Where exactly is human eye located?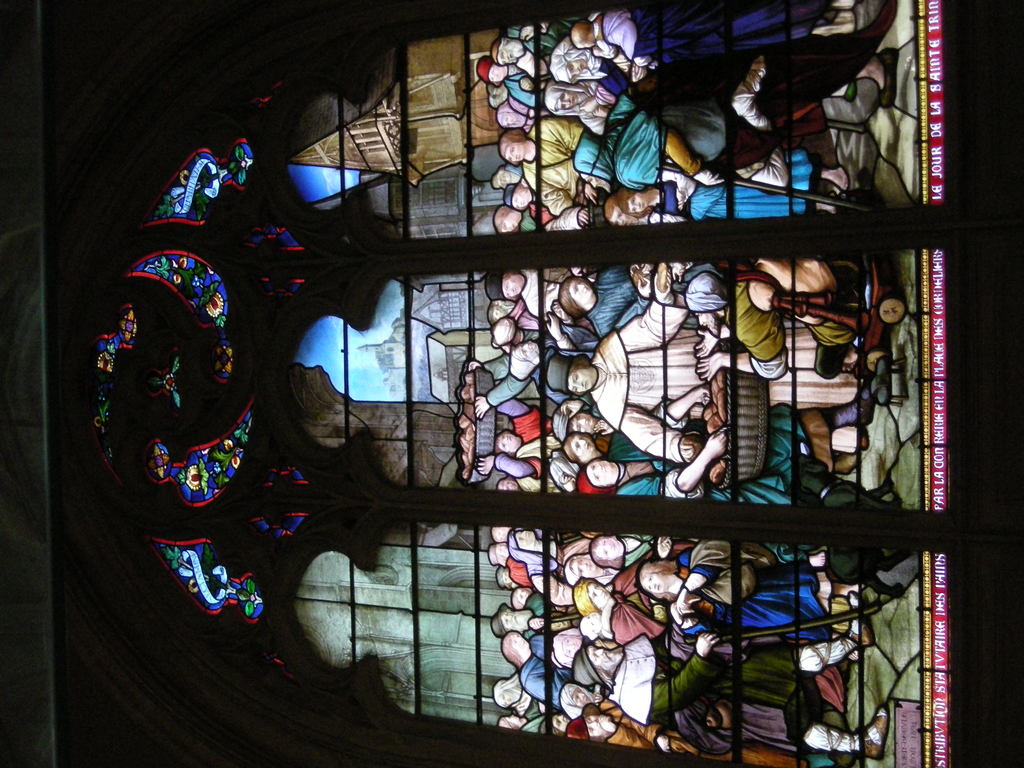
Its bounding box is [x1=603, y1=547, x2=609, y2=556].
